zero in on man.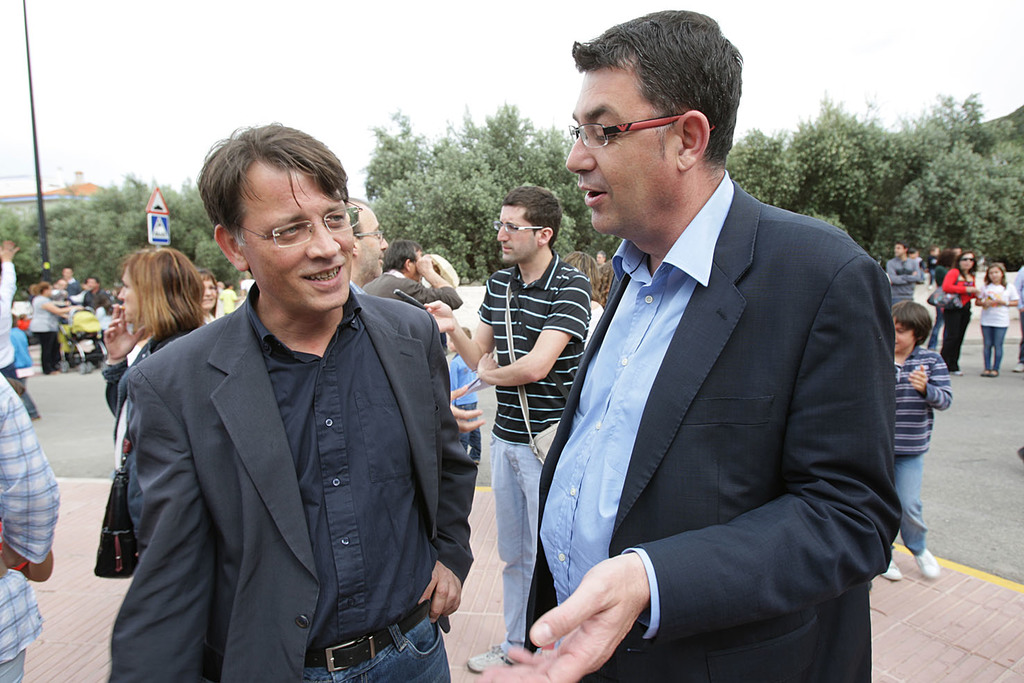
Zeroed in: rect(426, 185, 592, 671).
